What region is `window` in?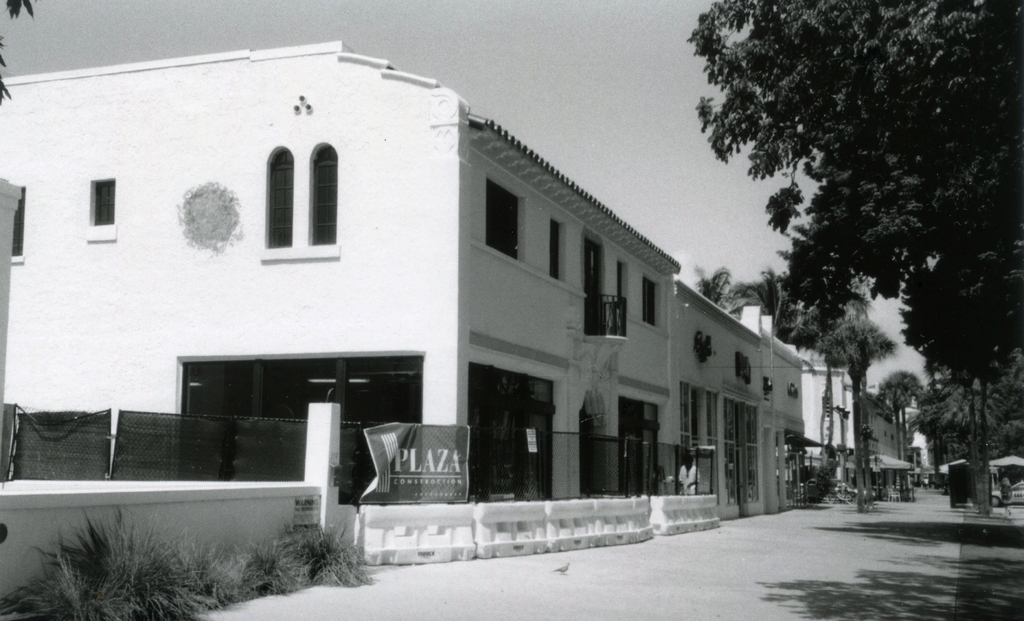
{"left": 93, "top": 179, "right": 113, "bottom": 222}.
